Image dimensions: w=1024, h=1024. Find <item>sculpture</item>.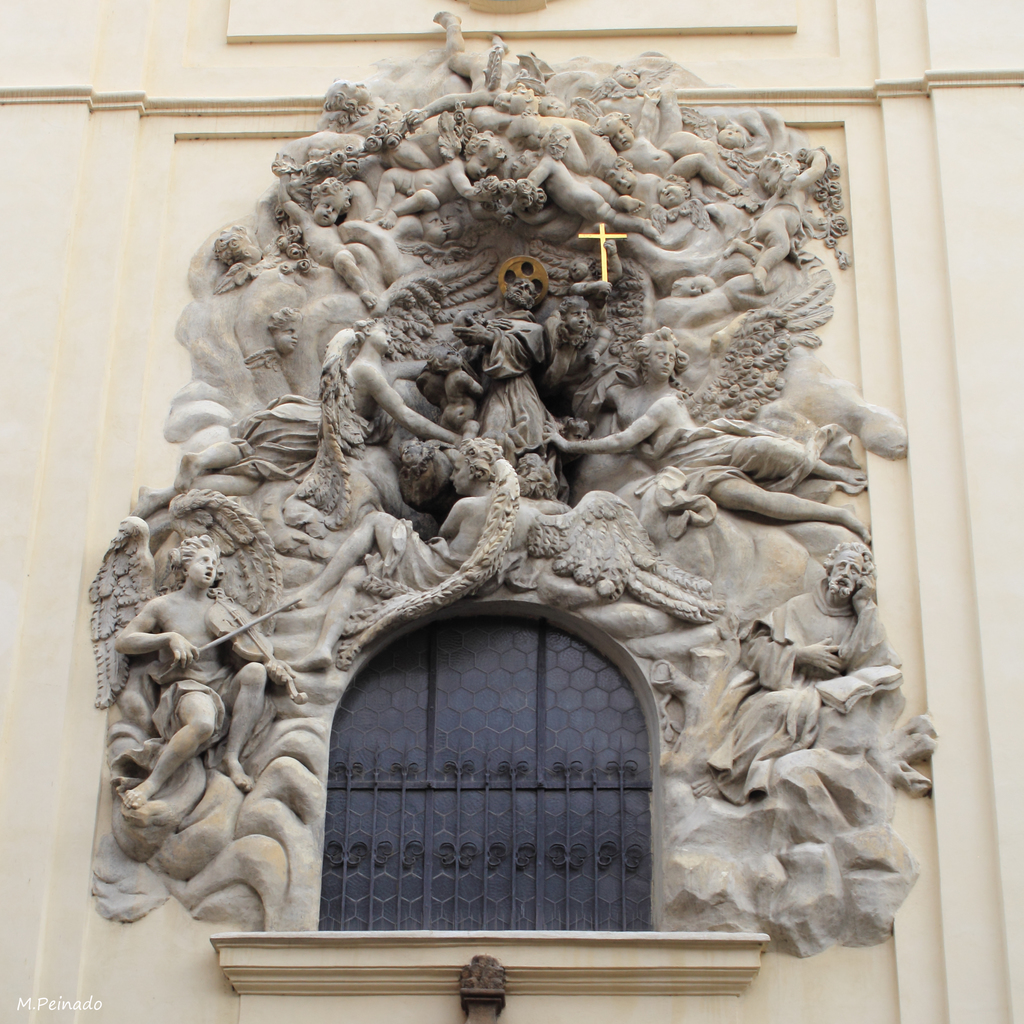
x1=272 y1=172 x2=377 y2=303.
